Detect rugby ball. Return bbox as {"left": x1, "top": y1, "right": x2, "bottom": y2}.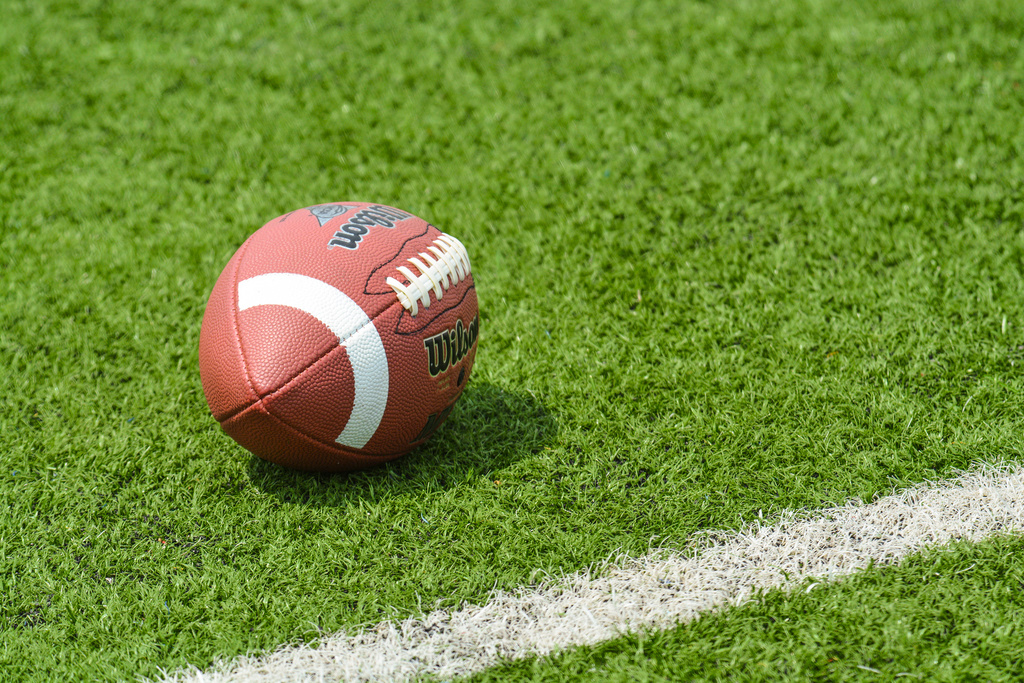
{"left": 230, "top": 210, "right": 456, "bottom": 473}.
